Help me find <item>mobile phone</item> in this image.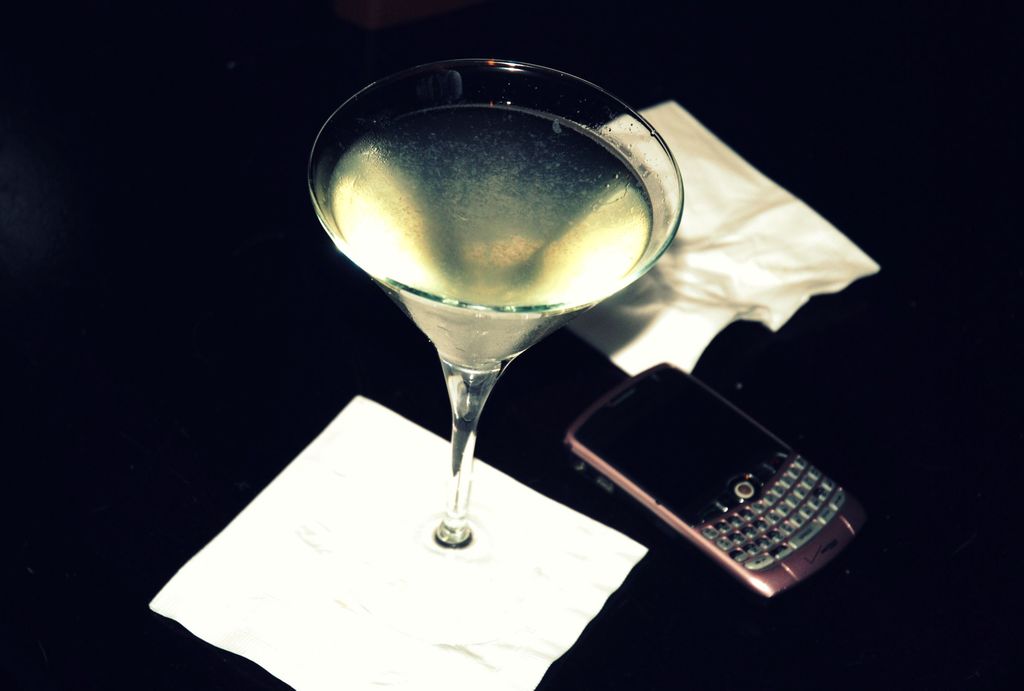
Found it: <box>542,342,884,610</box>.
